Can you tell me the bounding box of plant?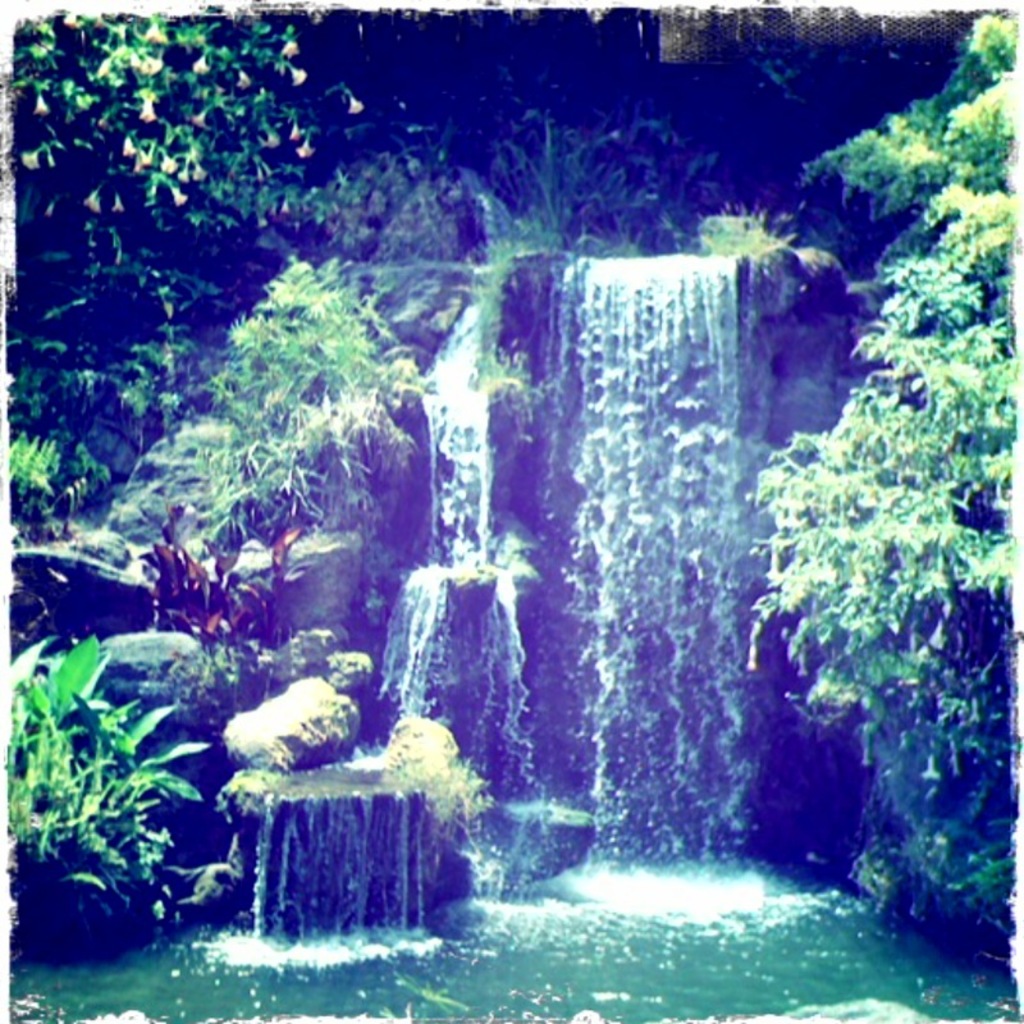
(left=141, top=509, right=316, bottom=652).
